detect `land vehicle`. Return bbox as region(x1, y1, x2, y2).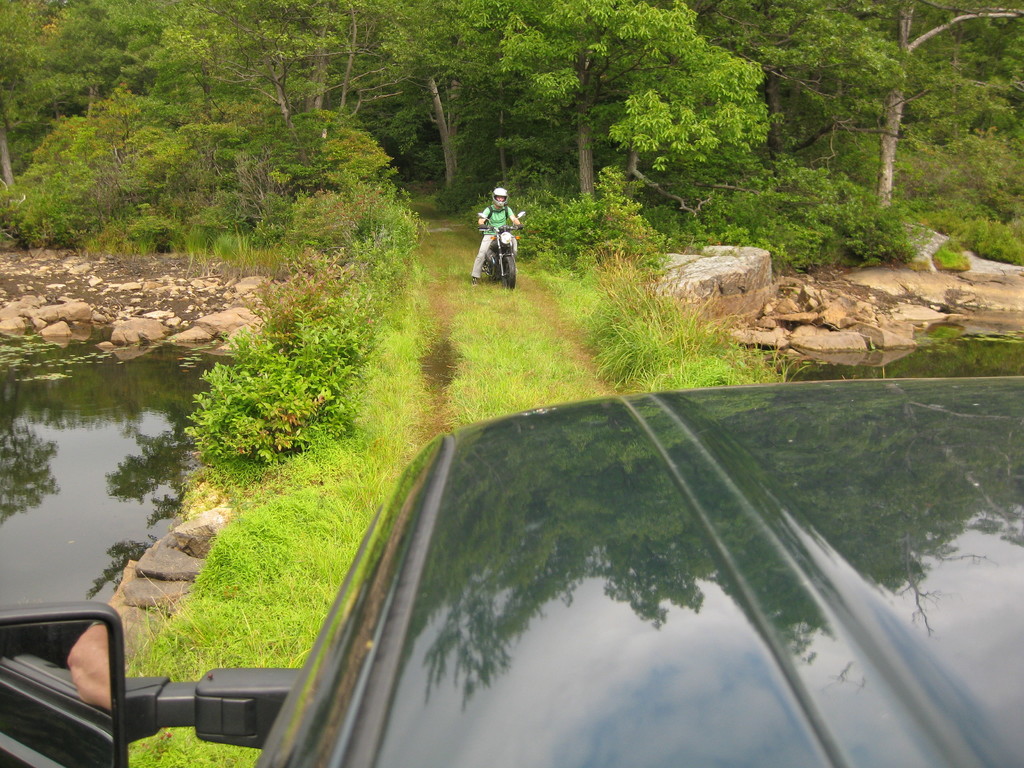
region(0, 369, 1023, 763).
